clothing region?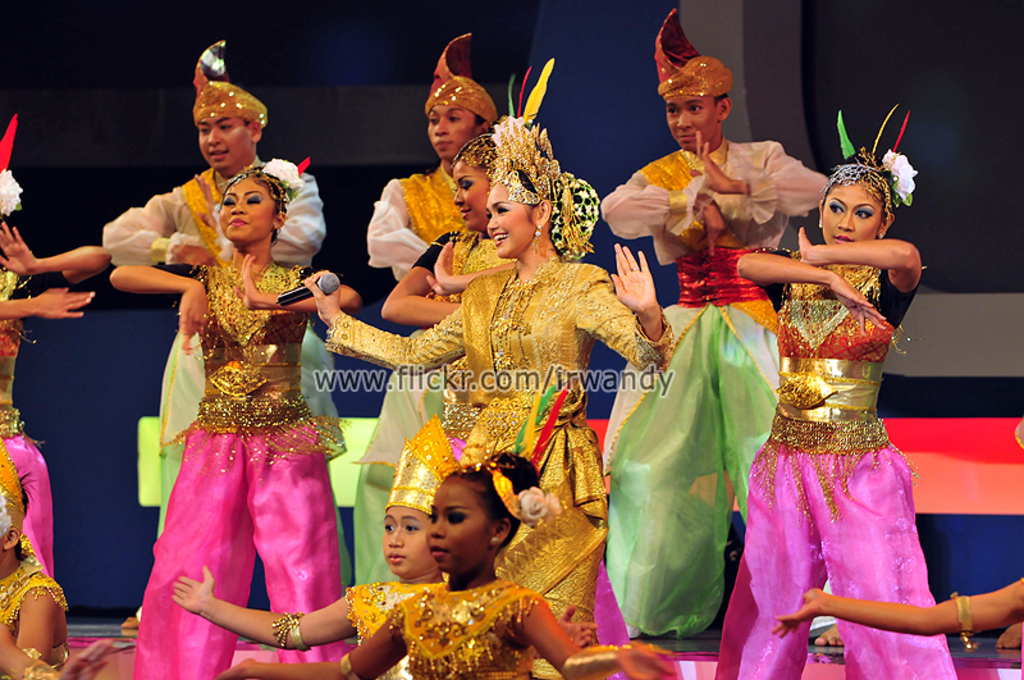
x1=707, y1=270, x2=965, y2=679
